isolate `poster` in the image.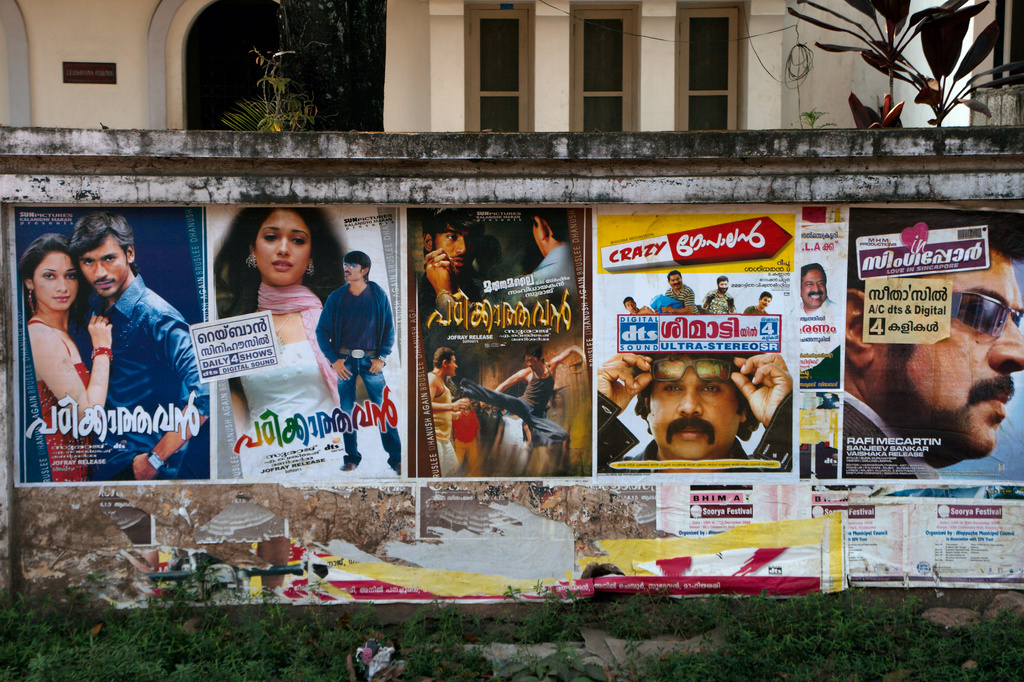
Isolated region: {"left": 208, "top": 213, "right": 409, "bottom": 485}.
